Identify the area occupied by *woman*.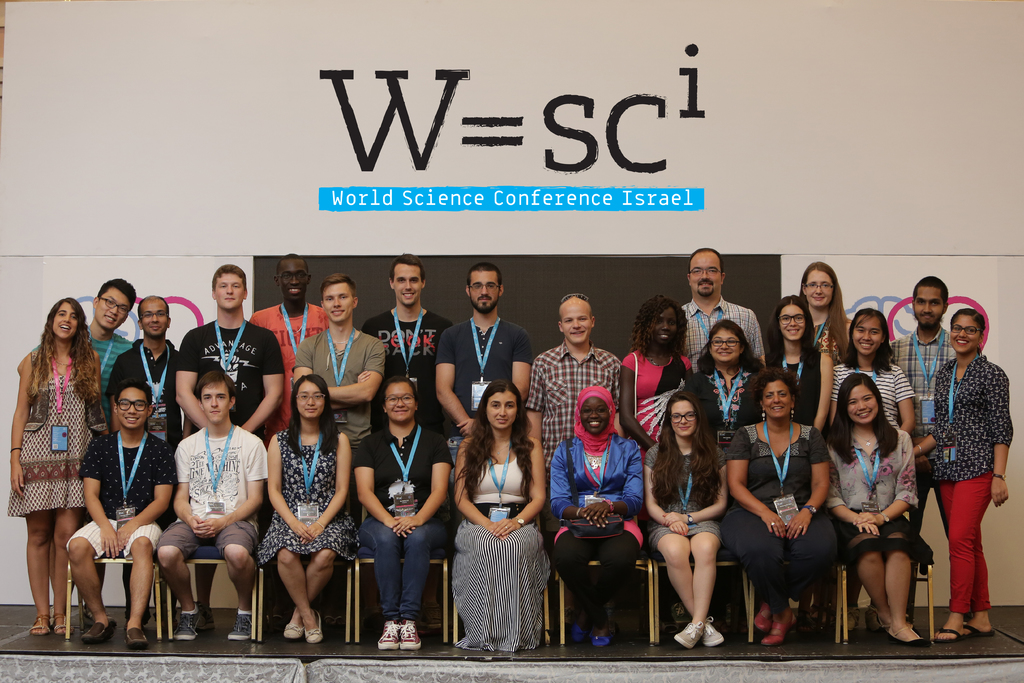
Area: x1=831 y1=309 x2=914 y2=431.
